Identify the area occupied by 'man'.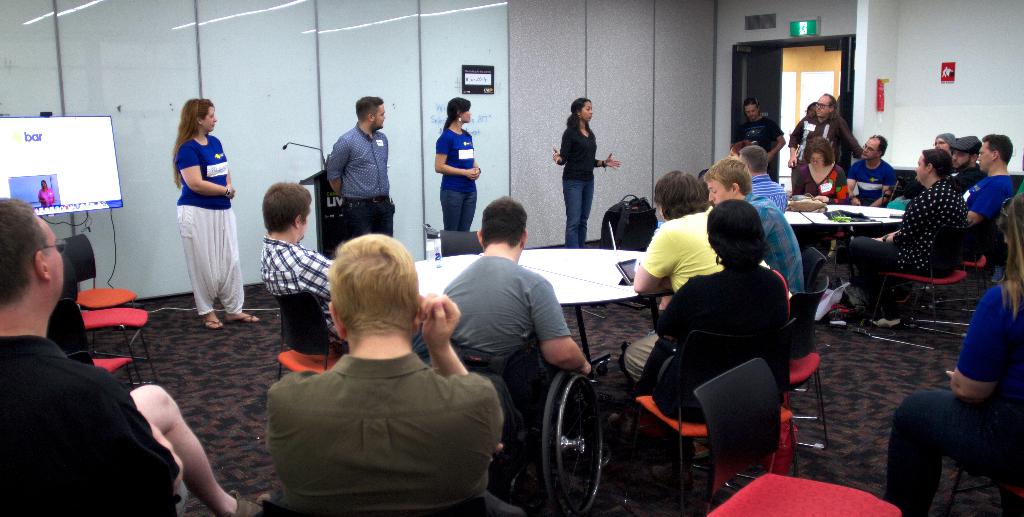
Area: locate(248, 237, 514, 511).
